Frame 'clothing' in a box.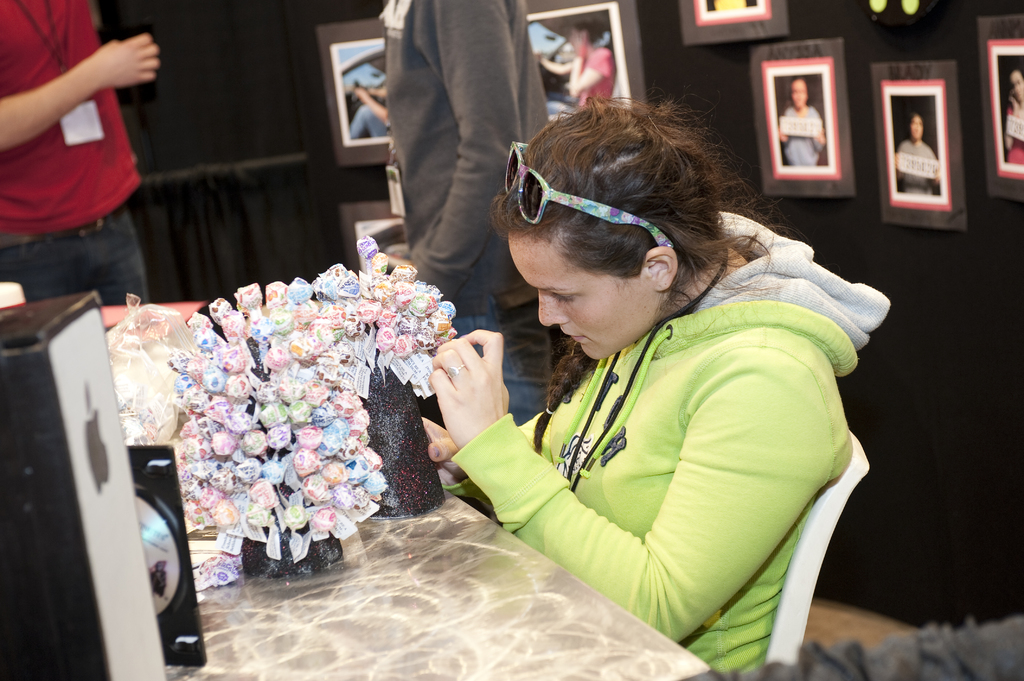
select_region(894, 127, 932, 193).
